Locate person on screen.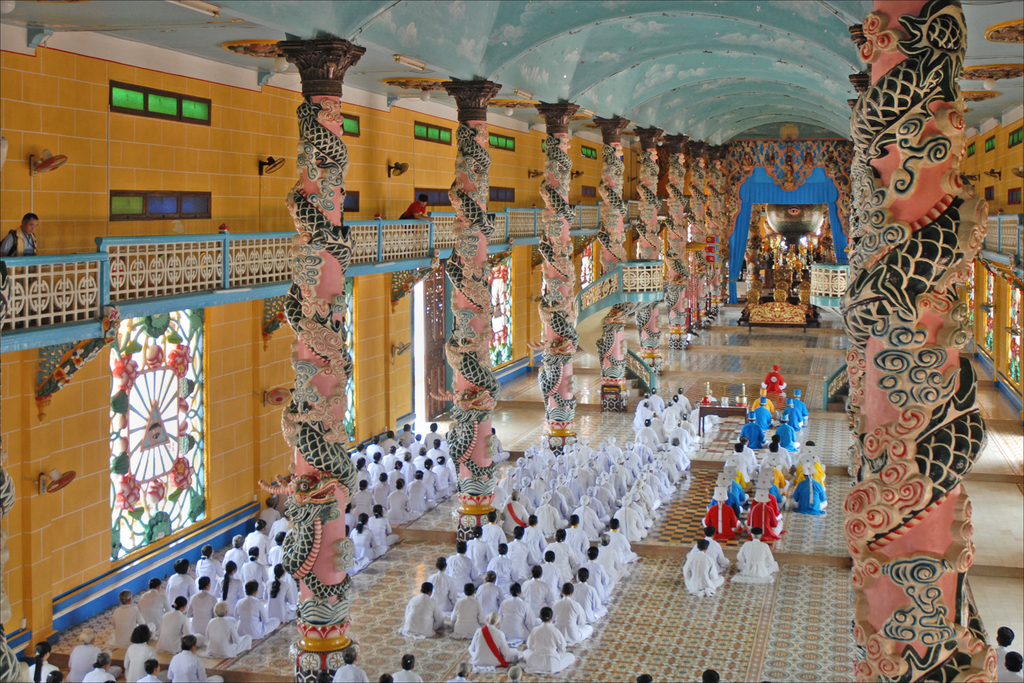
On screen at <region>347, 520, 378, 564</region>.
